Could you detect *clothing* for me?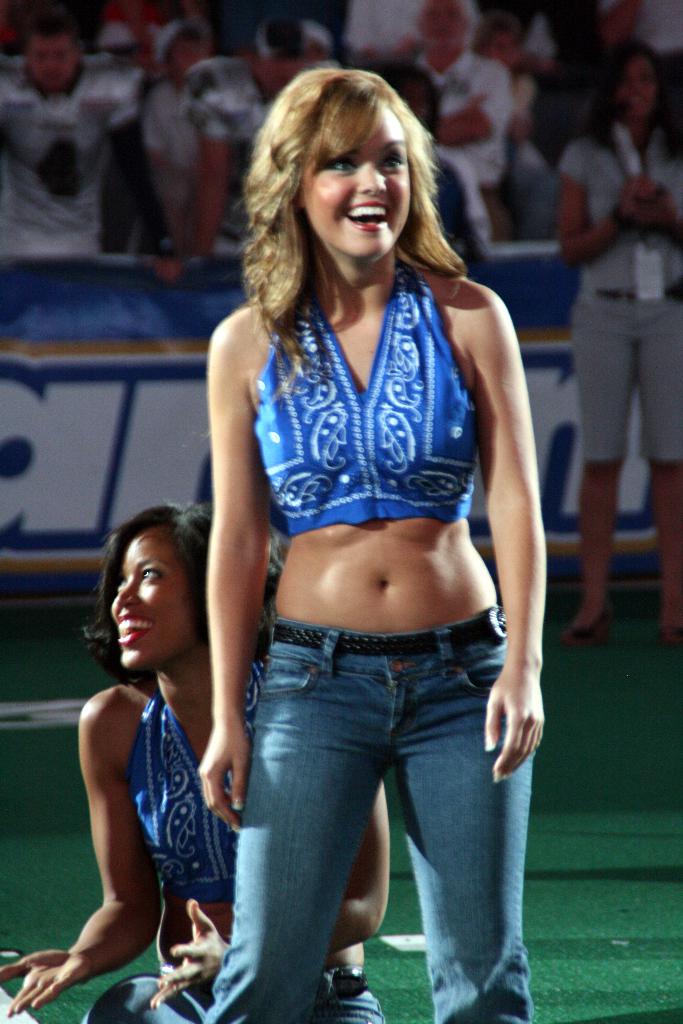
Detection result: 256 292 477 532.
